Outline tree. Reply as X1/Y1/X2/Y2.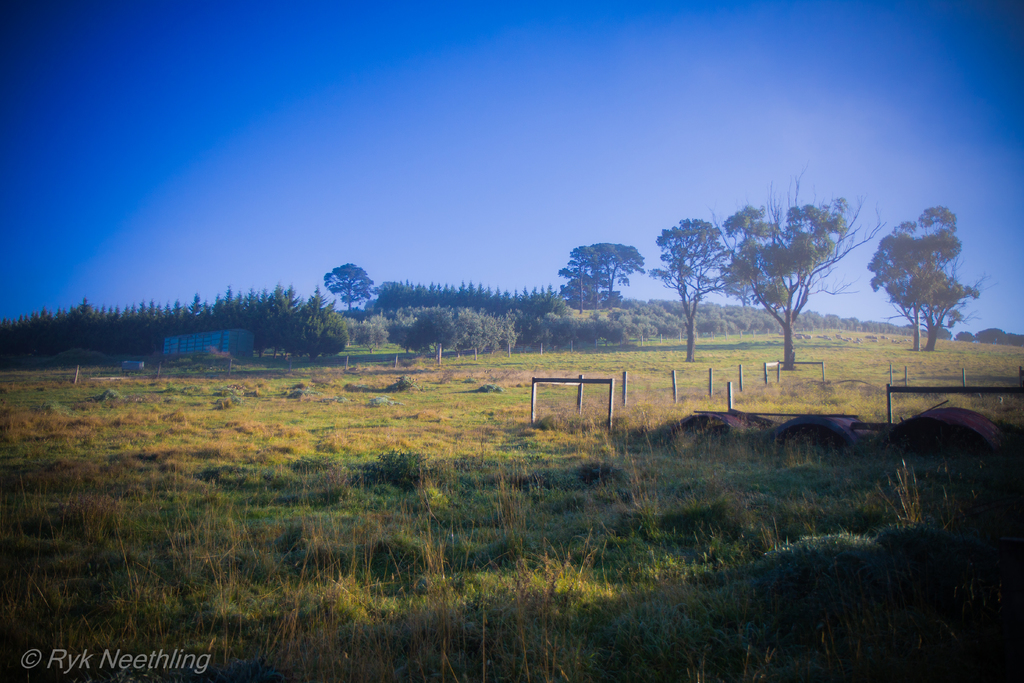
643/213/740/375.
